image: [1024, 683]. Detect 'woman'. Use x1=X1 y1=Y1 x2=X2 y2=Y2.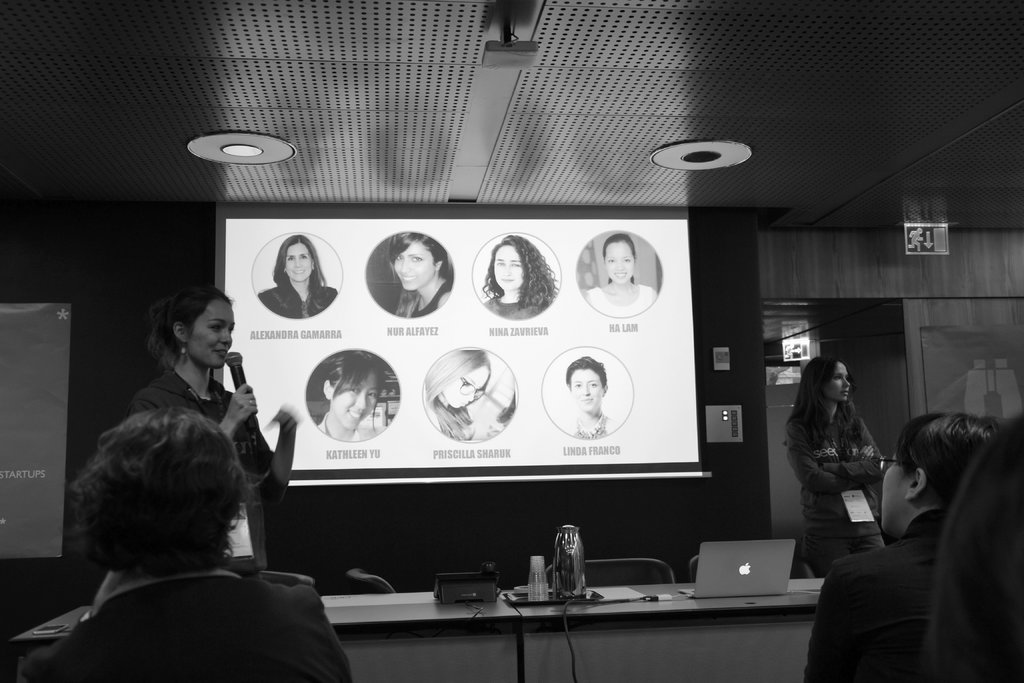
x1=316 y1=349 x2=385 y2=444.
